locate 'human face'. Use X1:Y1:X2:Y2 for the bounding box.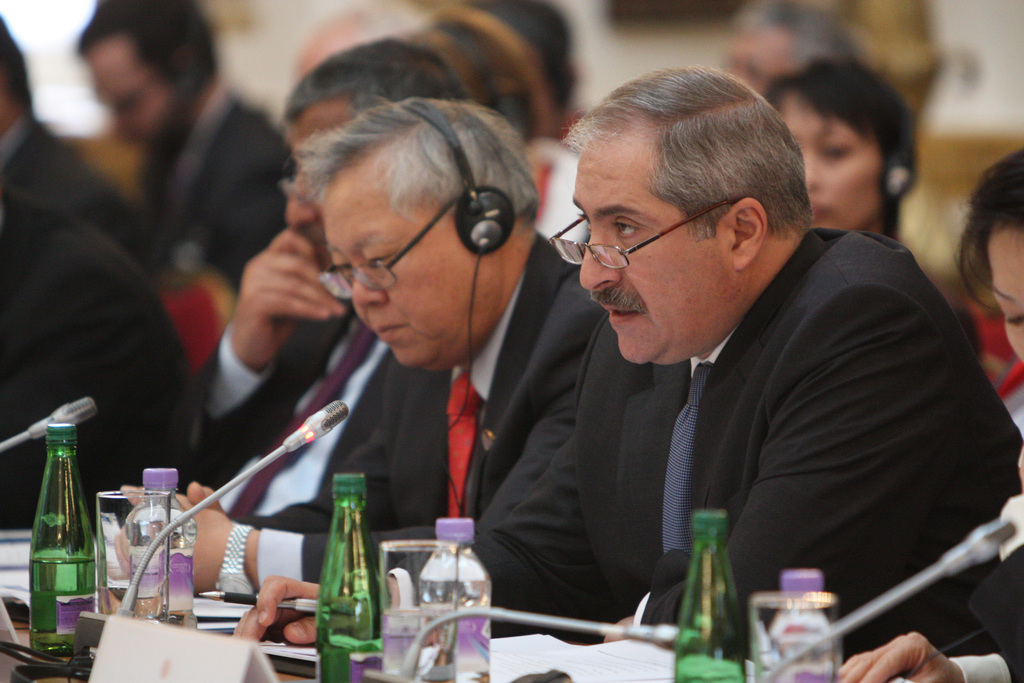
574:135:739:365.
